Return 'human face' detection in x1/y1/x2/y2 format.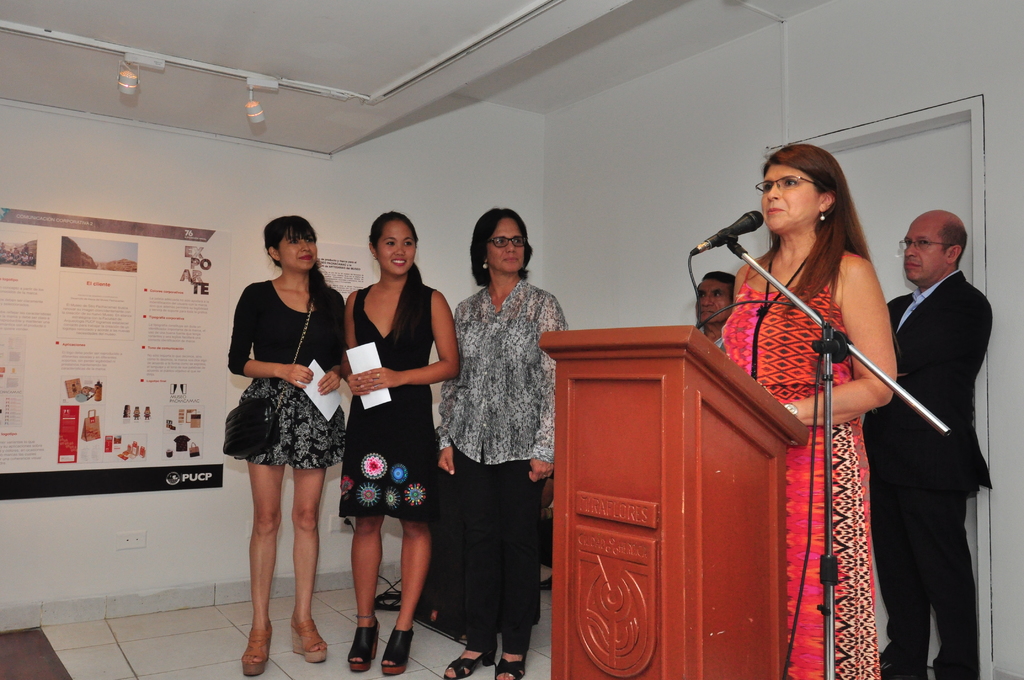
693/279/737/330.
